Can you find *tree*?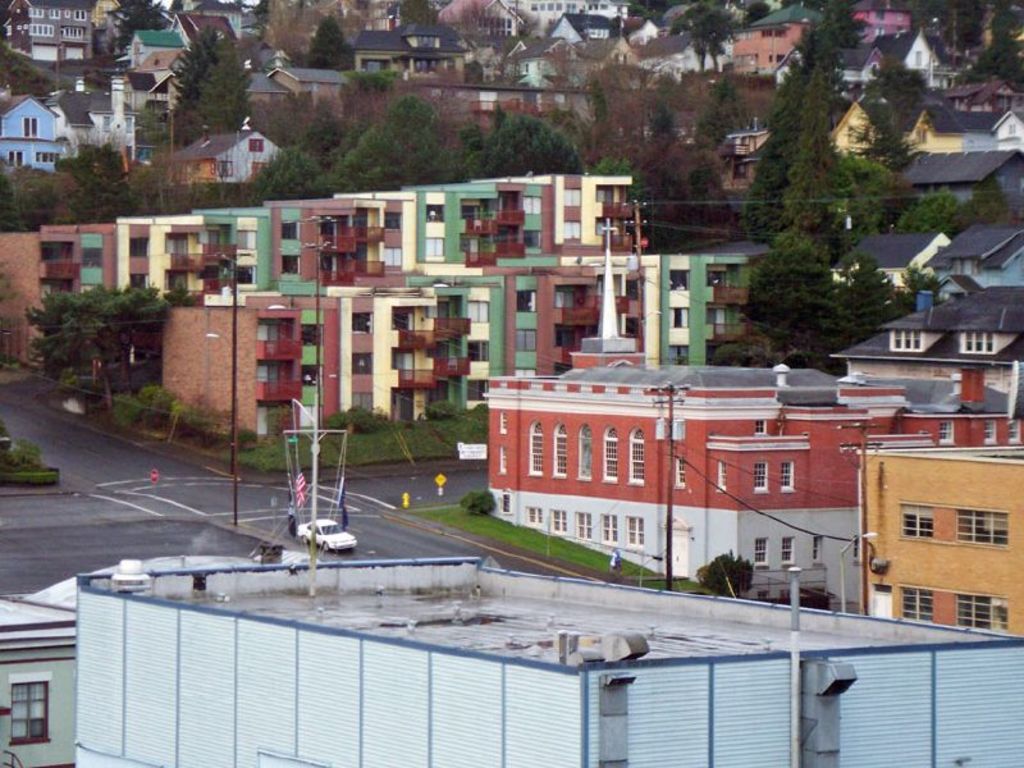
Yes, bounding box: 115:4:164:50.
